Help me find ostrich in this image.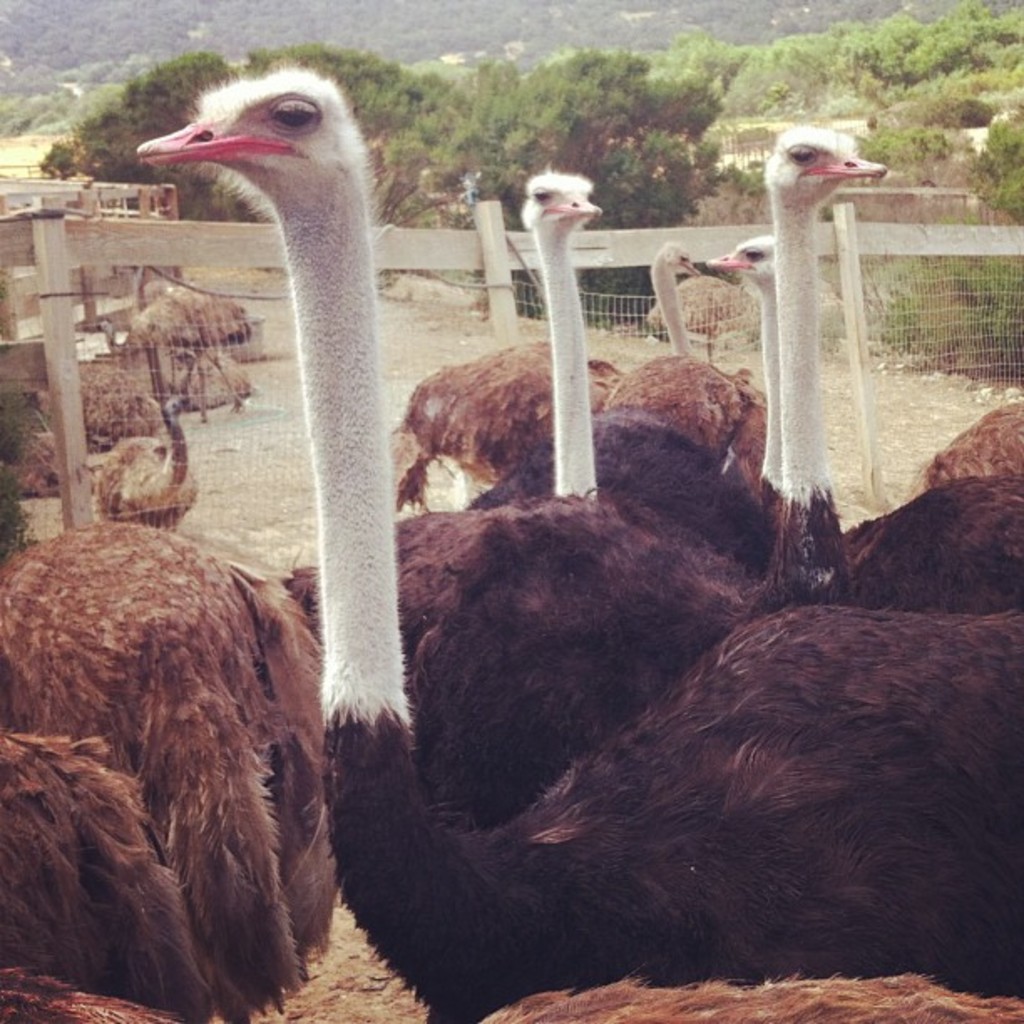
Found it: [704, 234, 1019, 611].
